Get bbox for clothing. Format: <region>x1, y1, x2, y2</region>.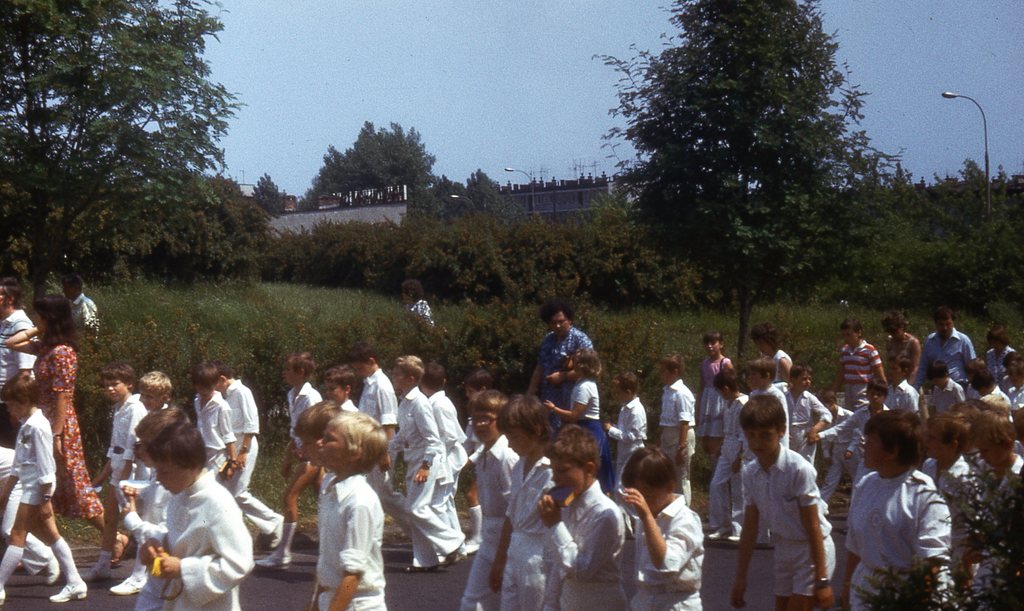
<region>195, 391, 235, 477</region>.
